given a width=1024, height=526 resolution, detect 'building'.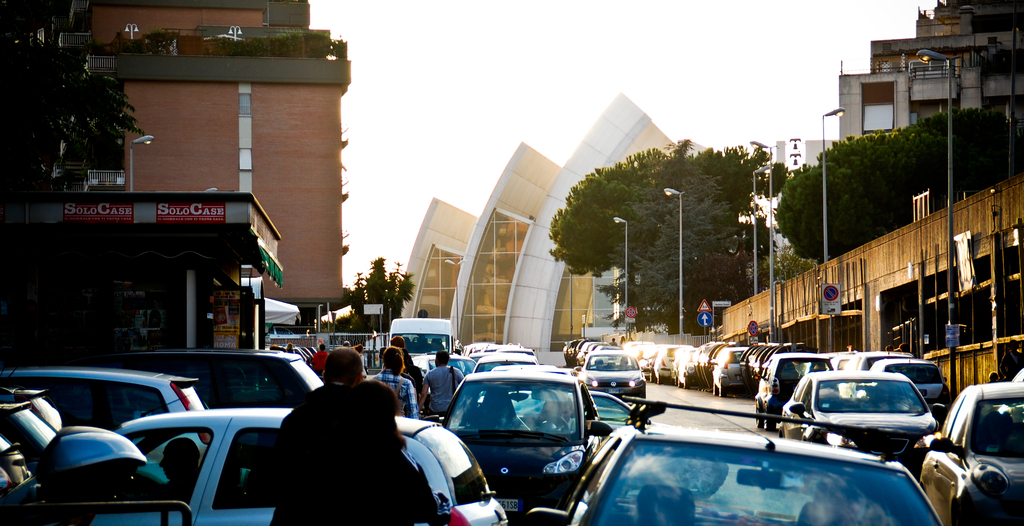
[x1=396, y1=92, x2=689, y2=368].
